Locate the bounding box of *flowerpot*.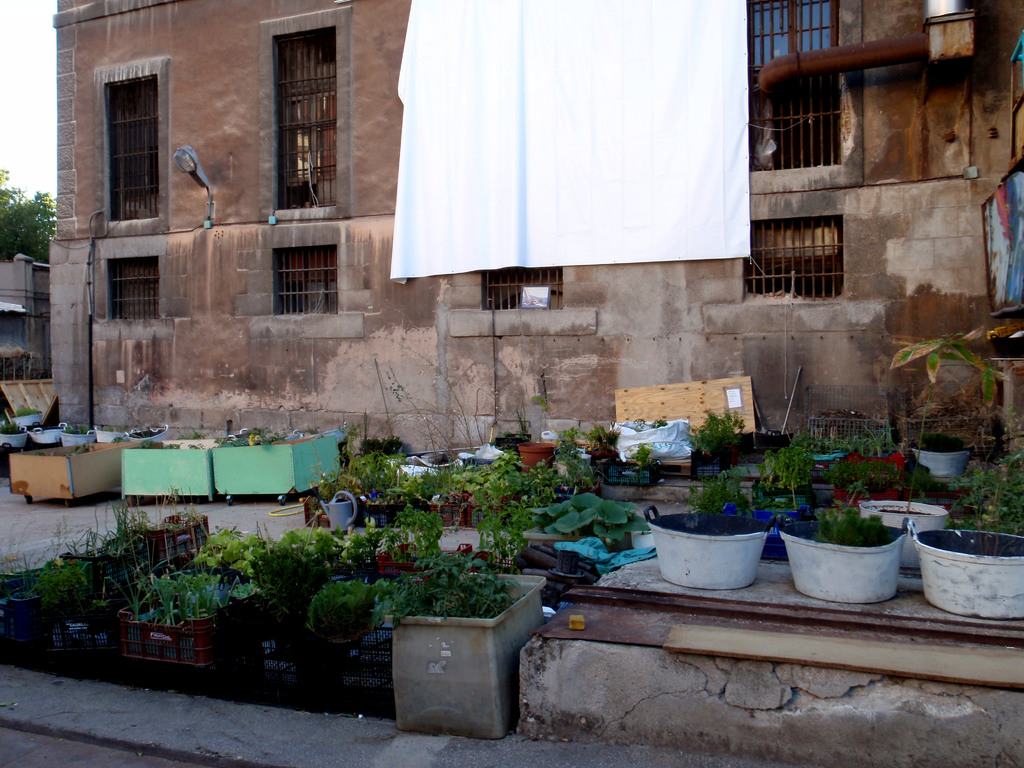
Bounding box: (515, 436, 555, 480).
